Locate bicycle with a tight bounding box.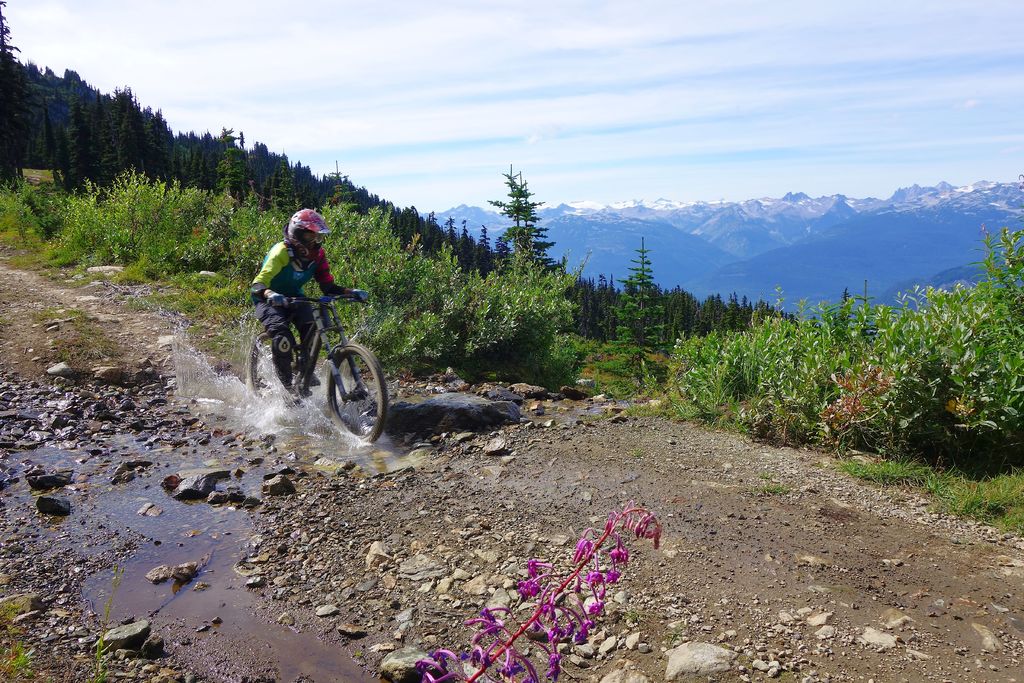
[246,283,408,449].
